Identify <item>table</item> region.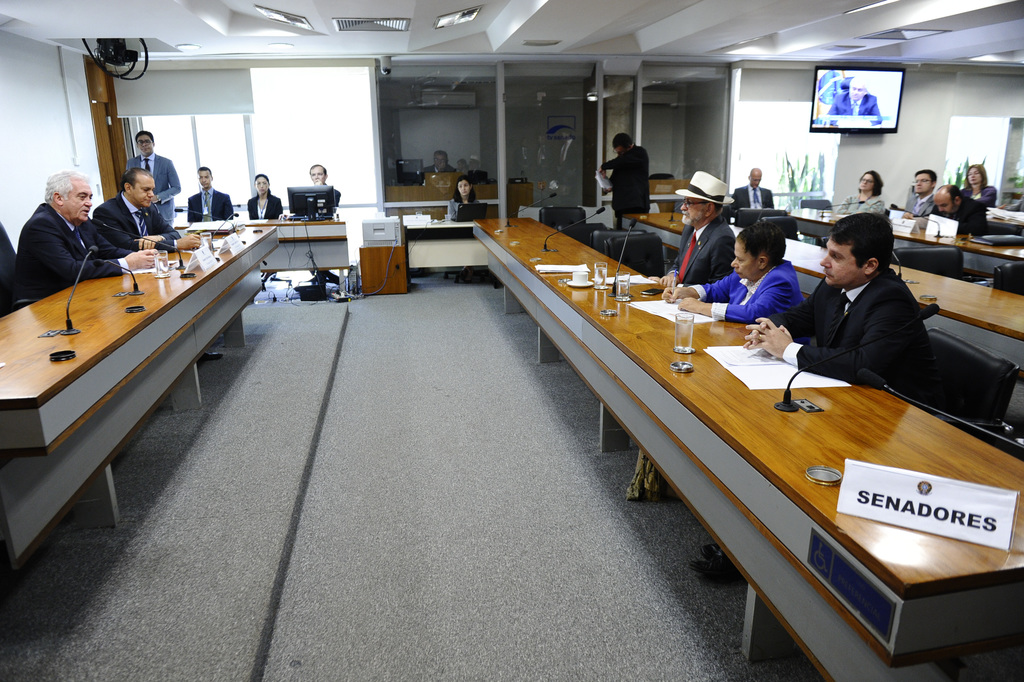
Region: <region>218, 212, 487, 273</region>.
